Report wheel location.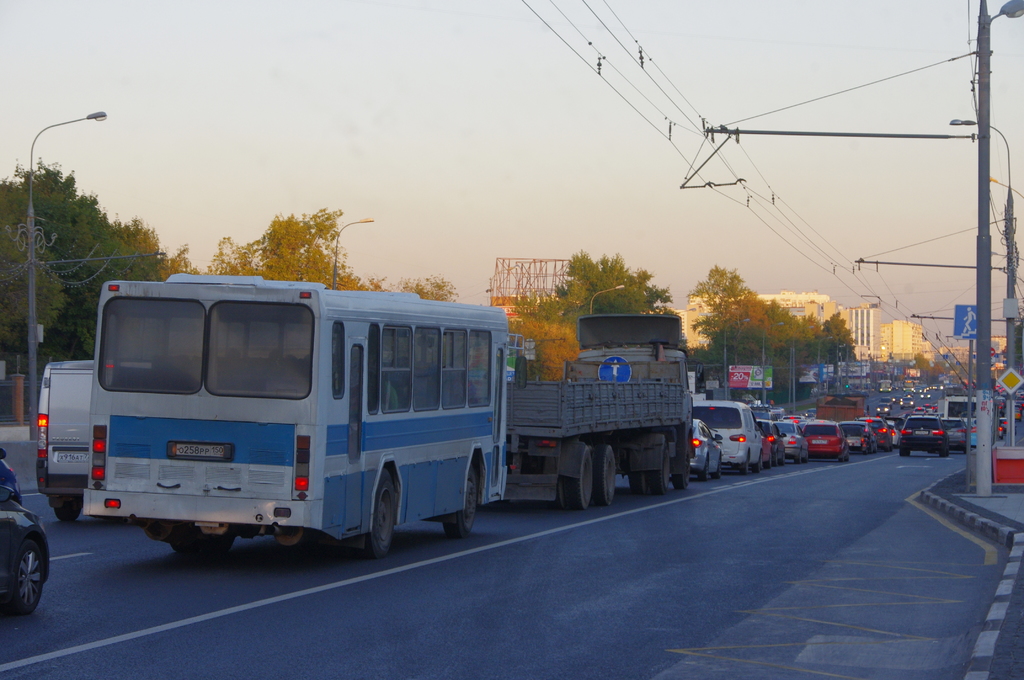
Report: 794, 451, 803, 465.
